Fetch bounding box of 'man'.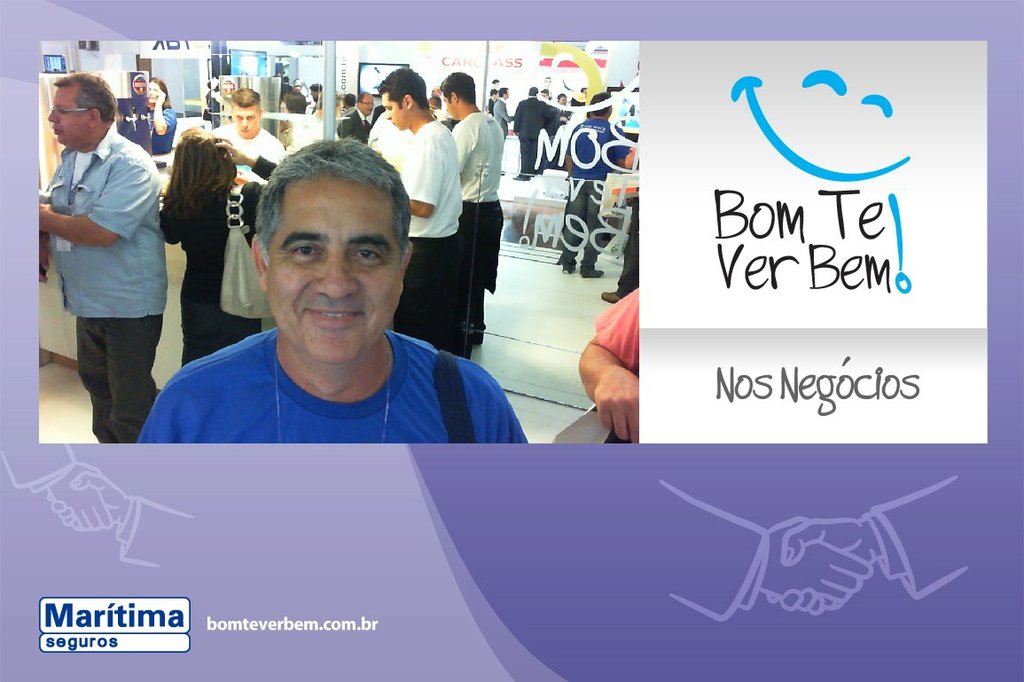
Bbox: <bbox>512, 82, 553, 186</bbox>.
